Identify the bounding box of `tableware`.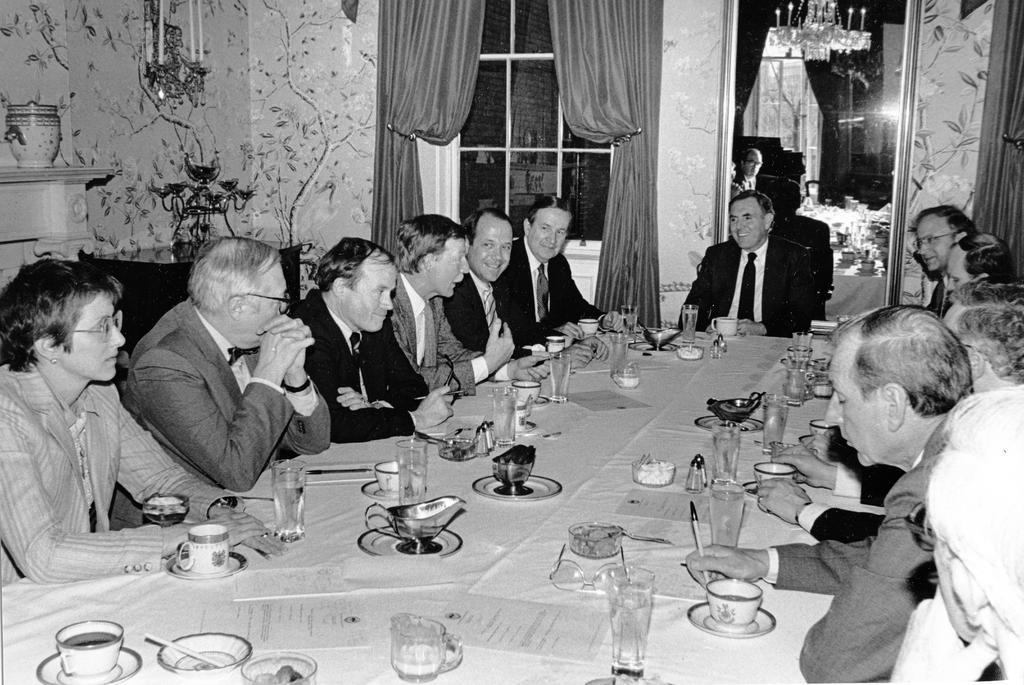
{"left": 618, "top": 302, "right": 637, "bottom": 339}.
